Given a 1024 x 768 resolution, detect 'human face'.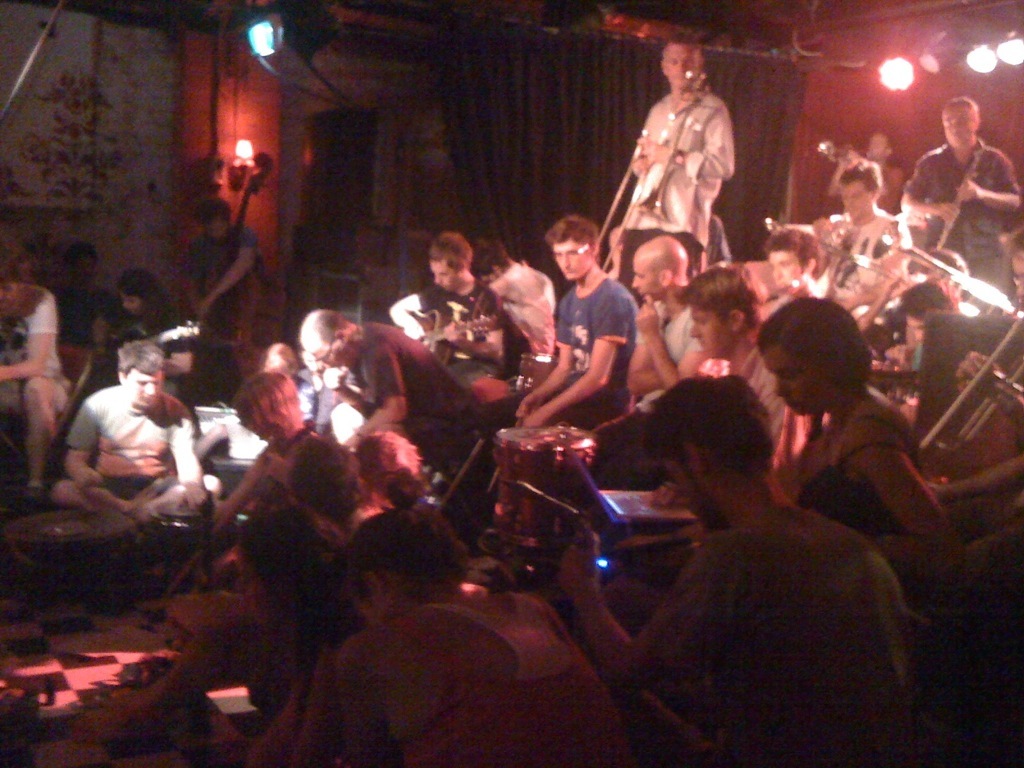
[938, 103, 970, 148].
